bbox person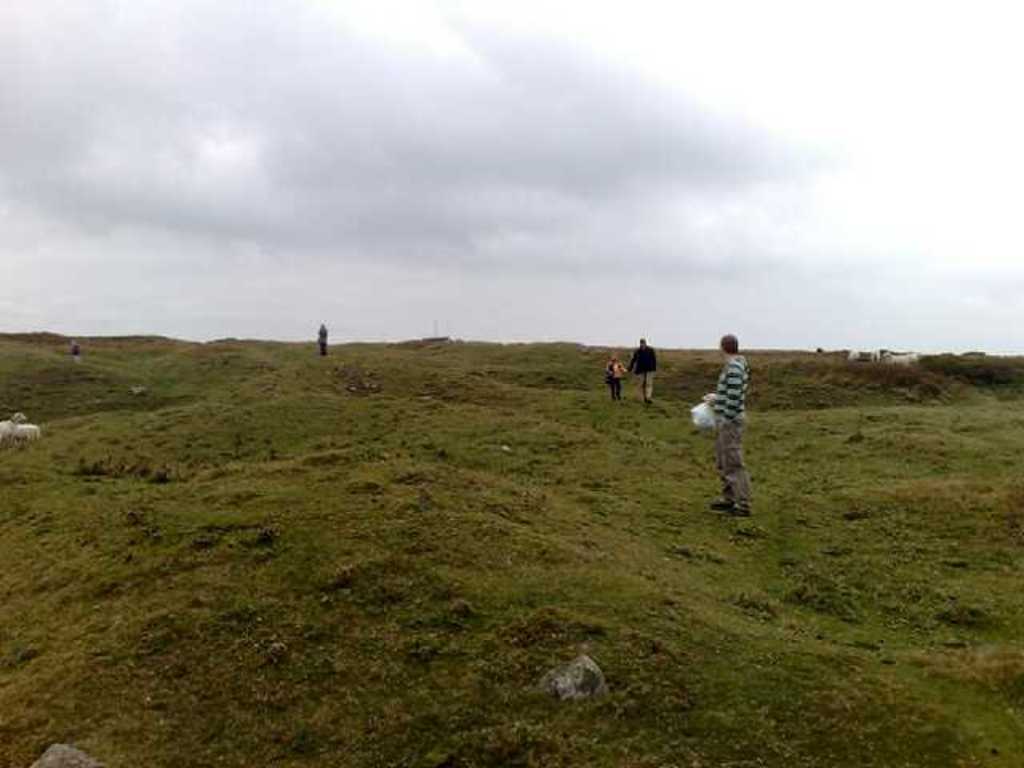
[x1=699, y1=334, x2=752, y2=520]
